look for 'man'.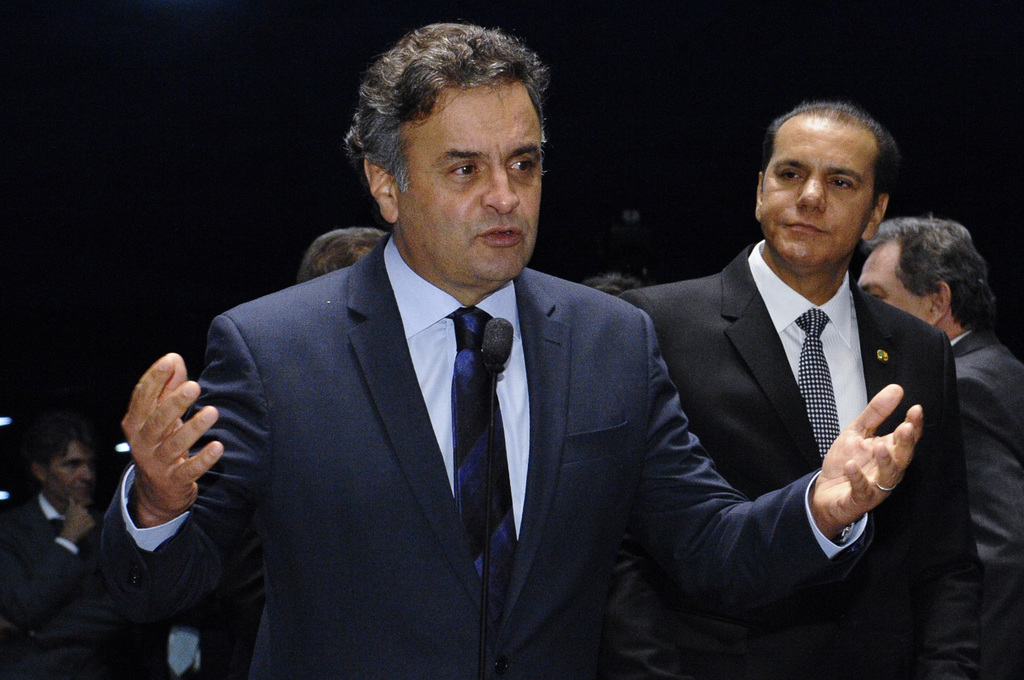
Found: x1=847, y1=219, x2=1023, y2=679.
